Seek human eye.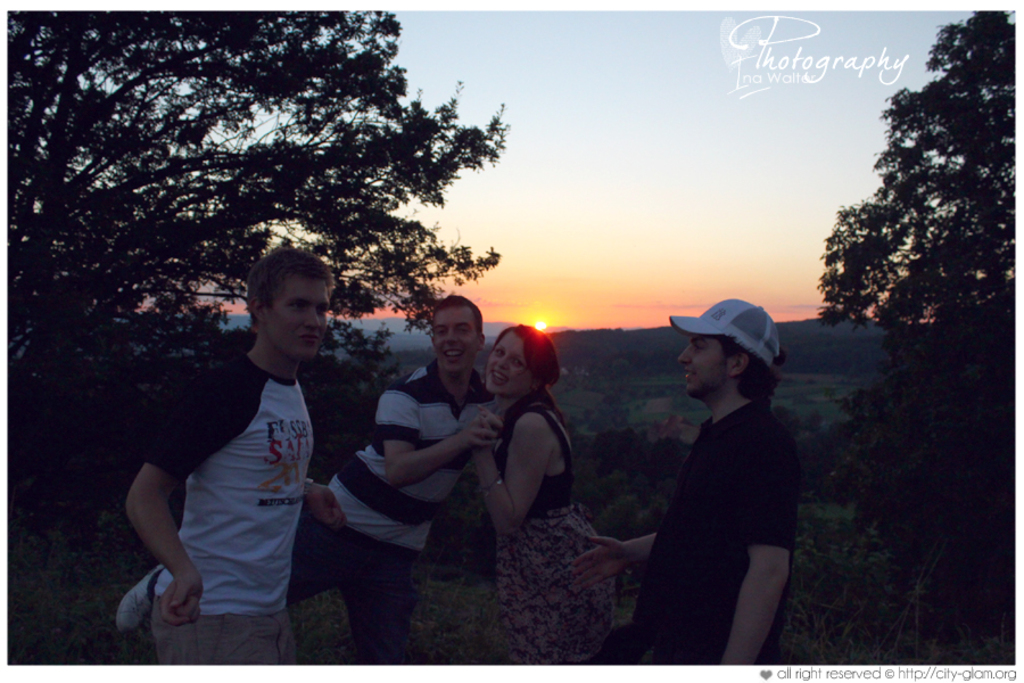
493,346,504,359.
